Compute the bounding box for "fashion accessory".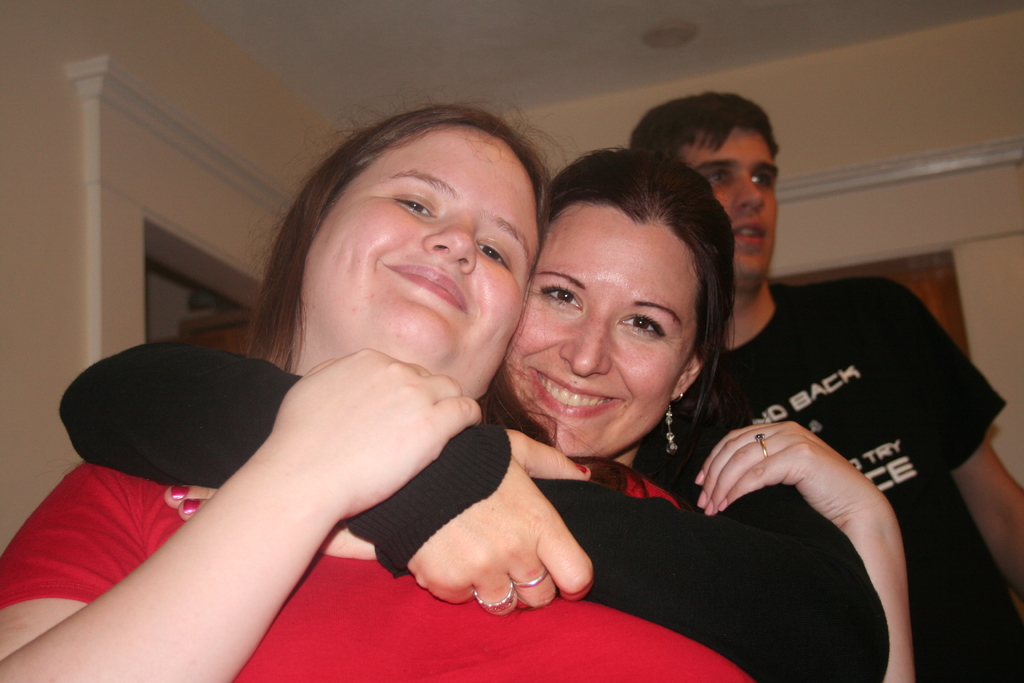
753 434 771 461.
